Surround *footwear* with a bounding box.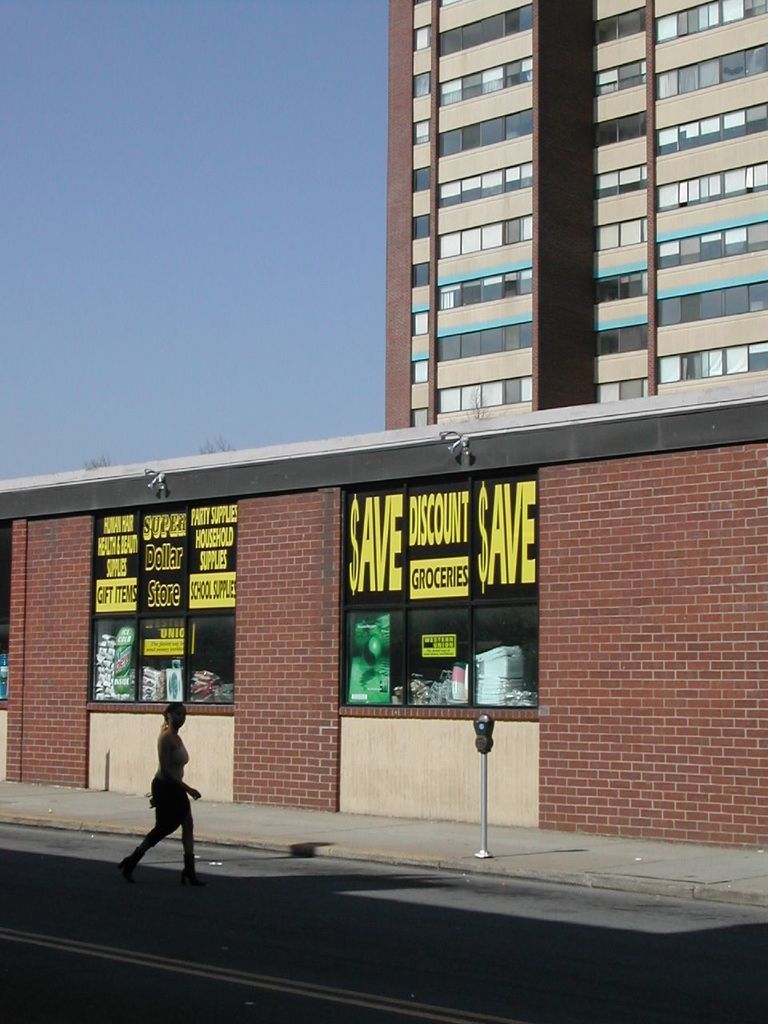
l=181, t=867, r=203, b=885.
